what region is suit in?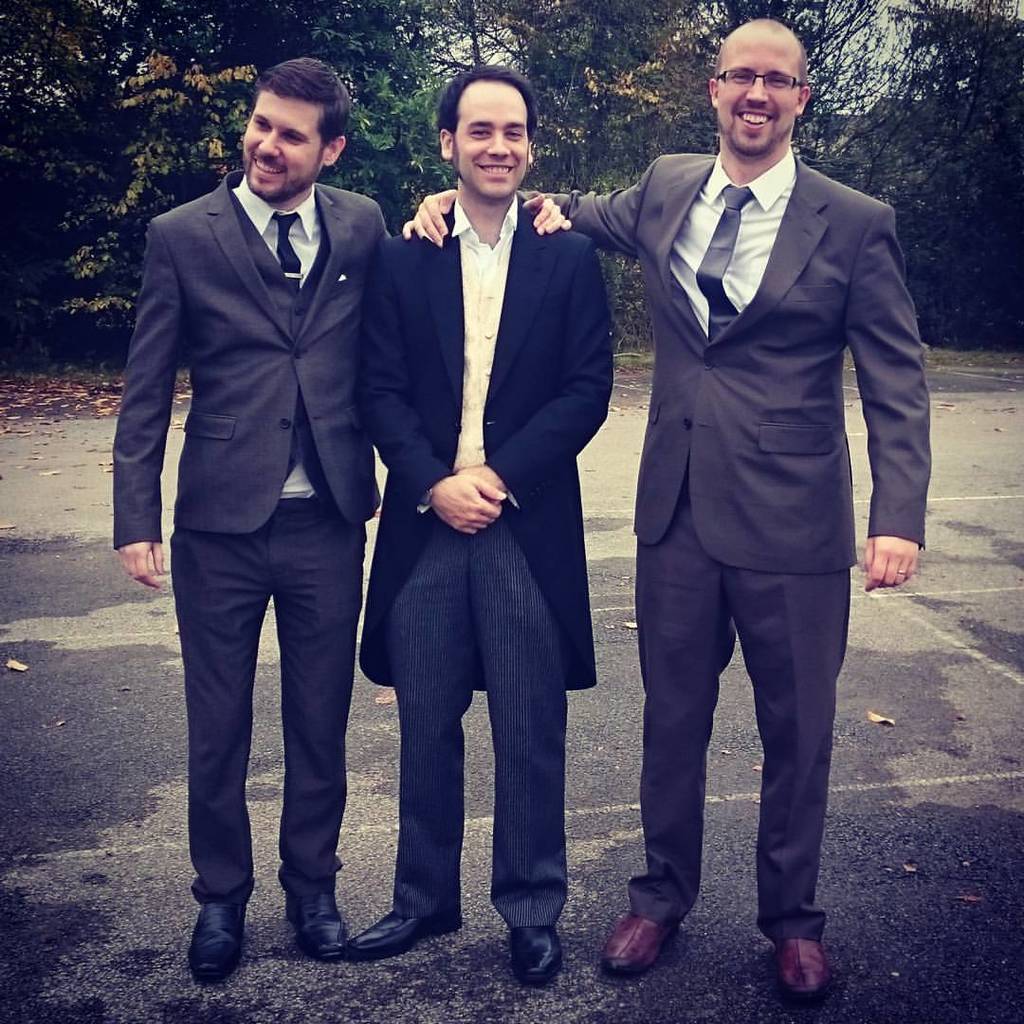
left=363, top=192, right=610, bottom=931.
